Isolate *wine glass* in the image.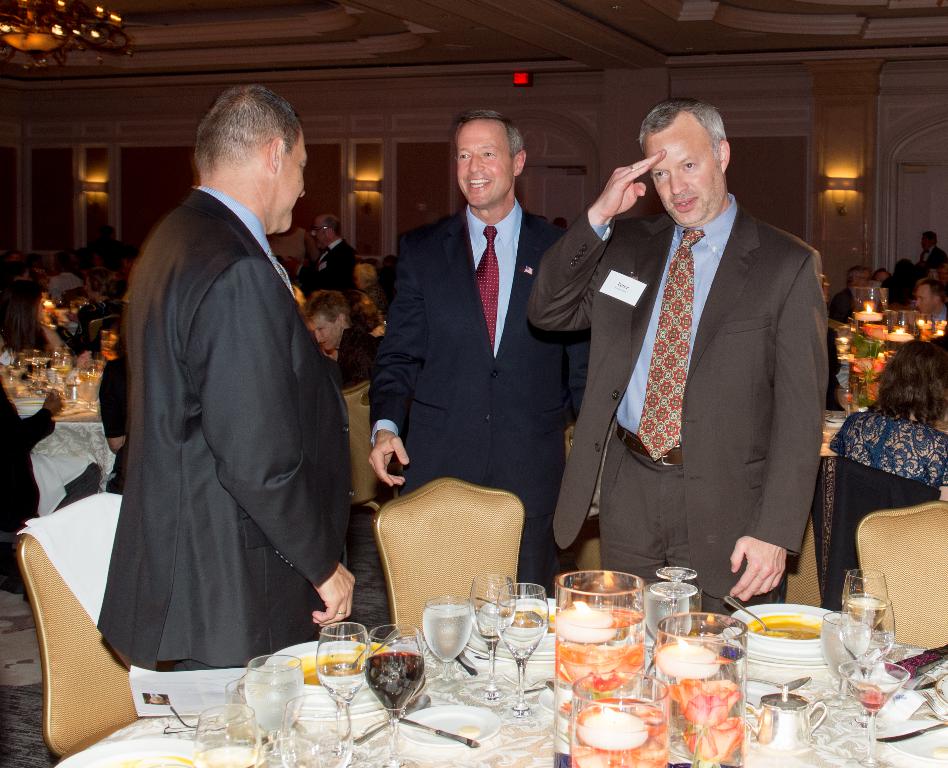
Isolated region: (498, 582, 550, 718).
